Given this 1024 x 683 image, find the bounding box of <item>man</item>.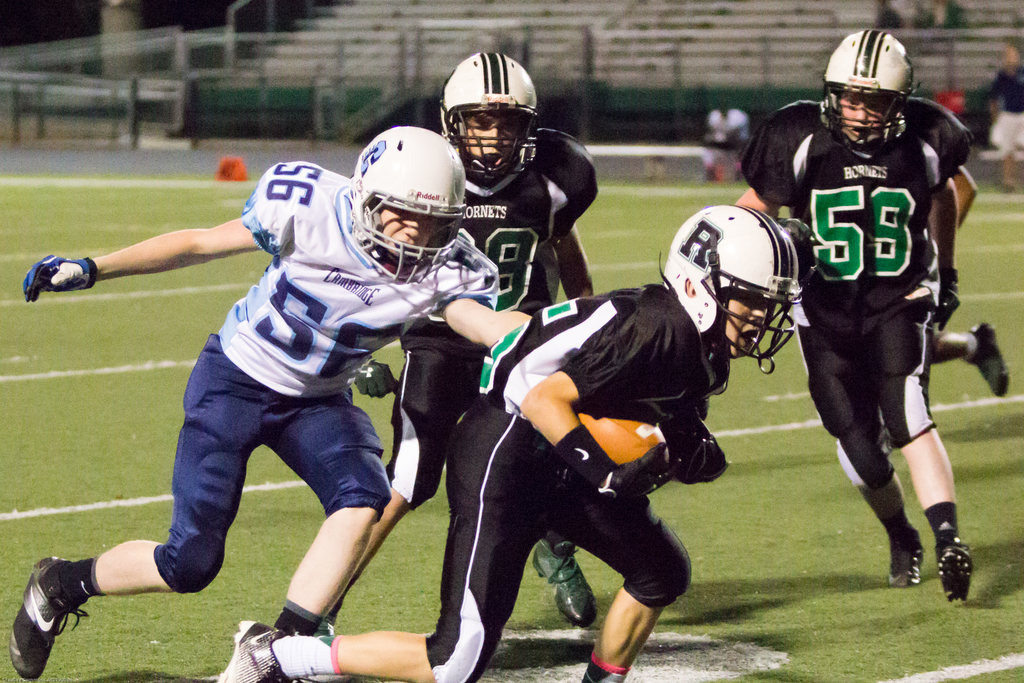
[x1=9, y1=128, x2=538, y2=682].
